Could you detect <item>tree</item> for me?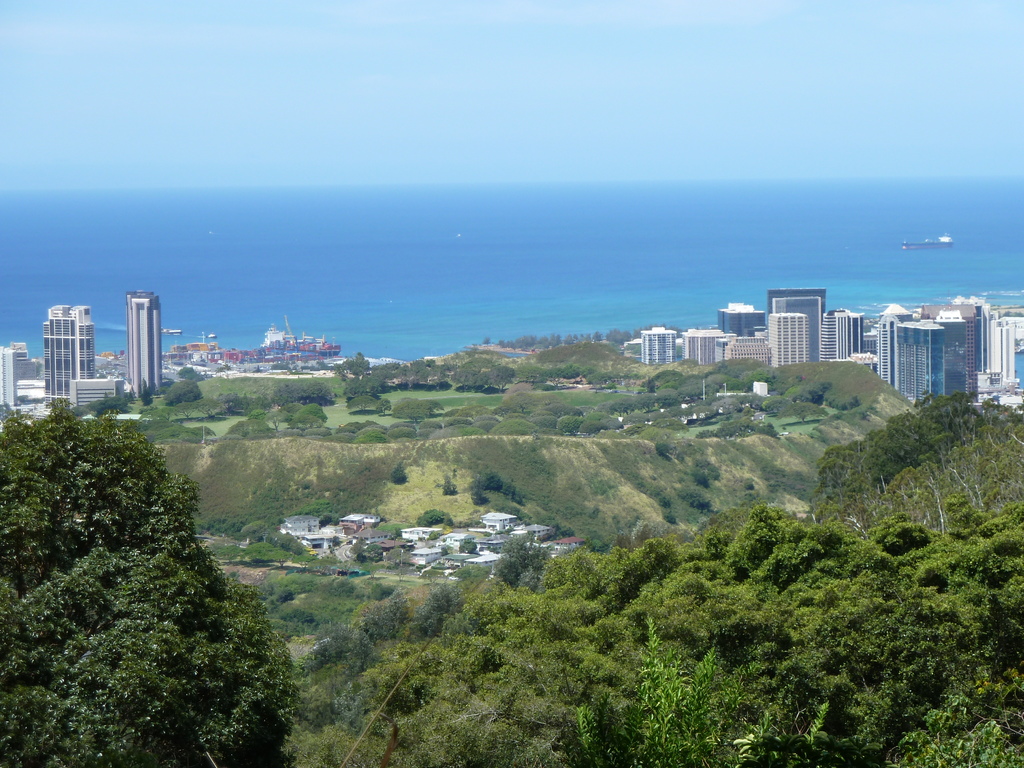
Detection result: (left=442, top=474, right=460, bottom=495).
